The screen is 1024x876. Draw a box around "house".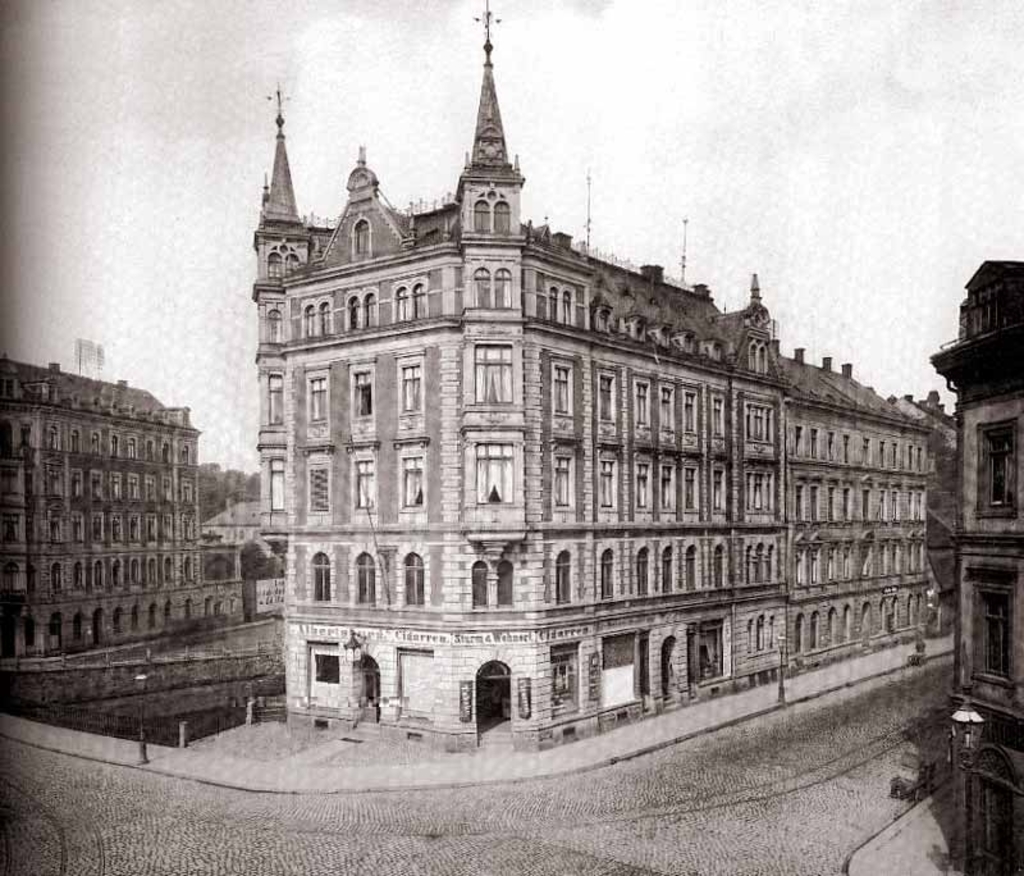
locate(0, 353, 196, 661).
